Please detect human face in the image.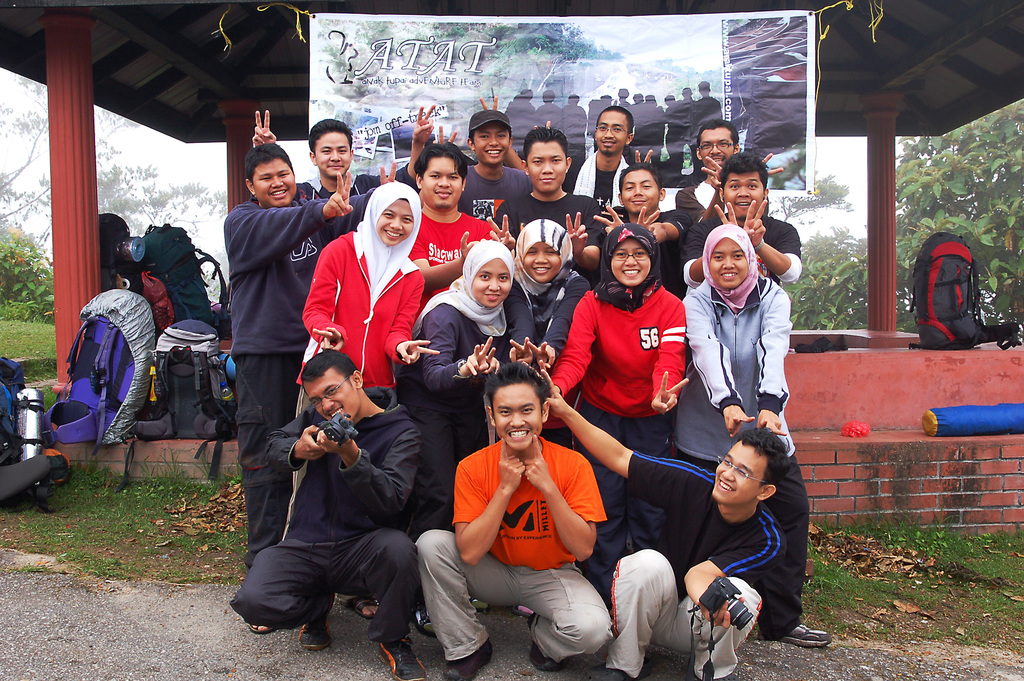
[x1=596, y1=111, x2=628, y2=152].
